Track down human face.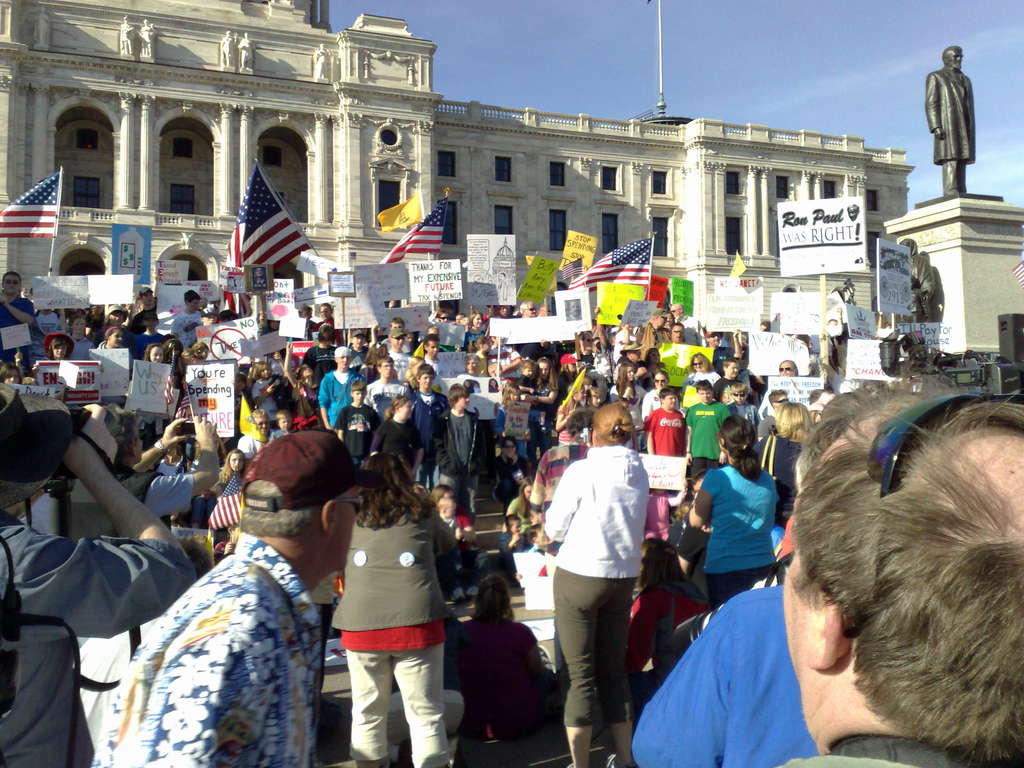
Tracked to bbox(671, 305, 682, 317).
